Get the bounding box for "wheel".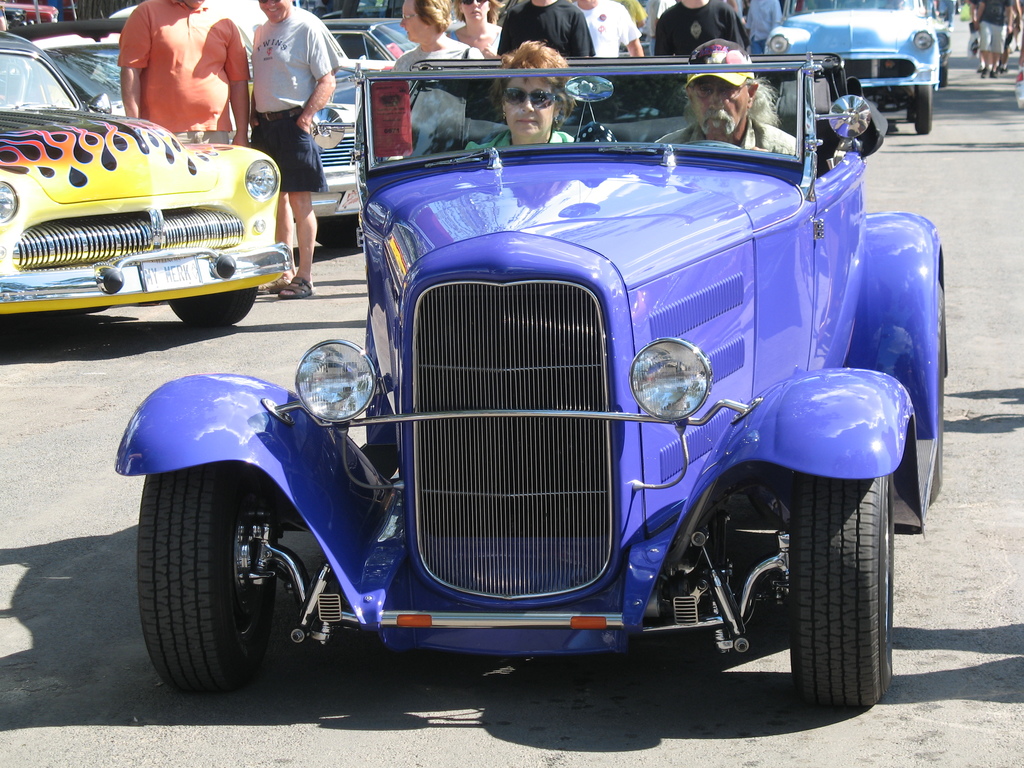
[x1=141, y1=469, x2=304, y2=690].
